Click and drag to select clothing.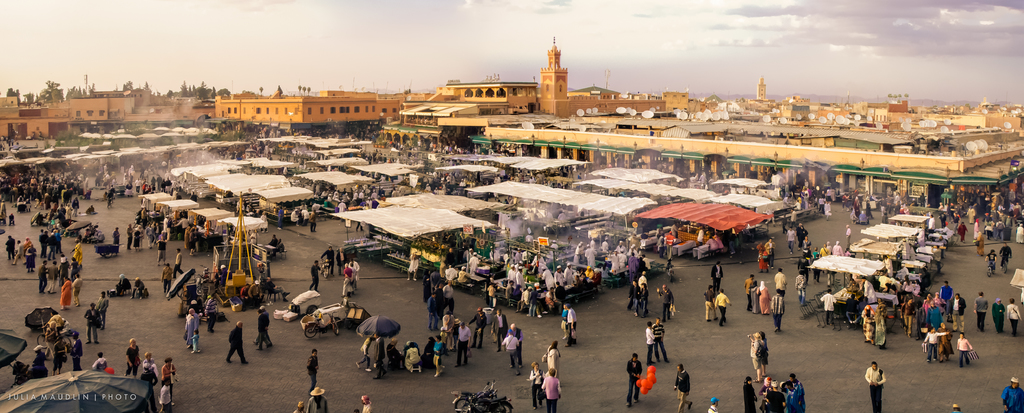
Selection: [712,289,733,323].
